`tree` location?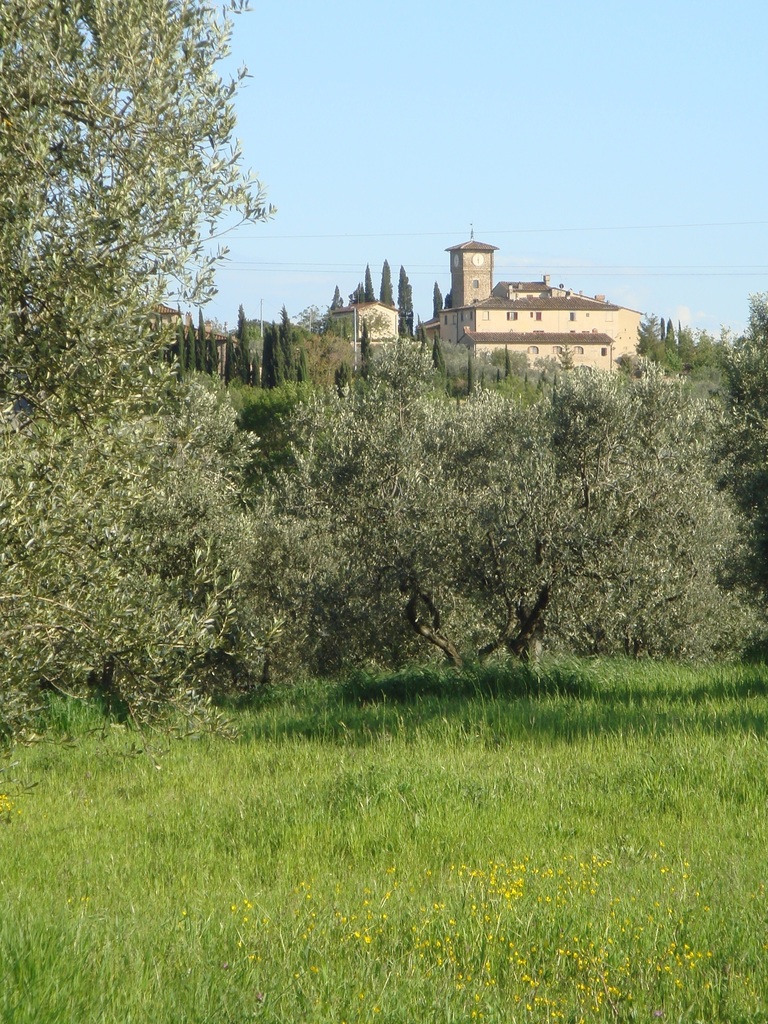
<bbox>348, 322, 756, 660</bbox>
